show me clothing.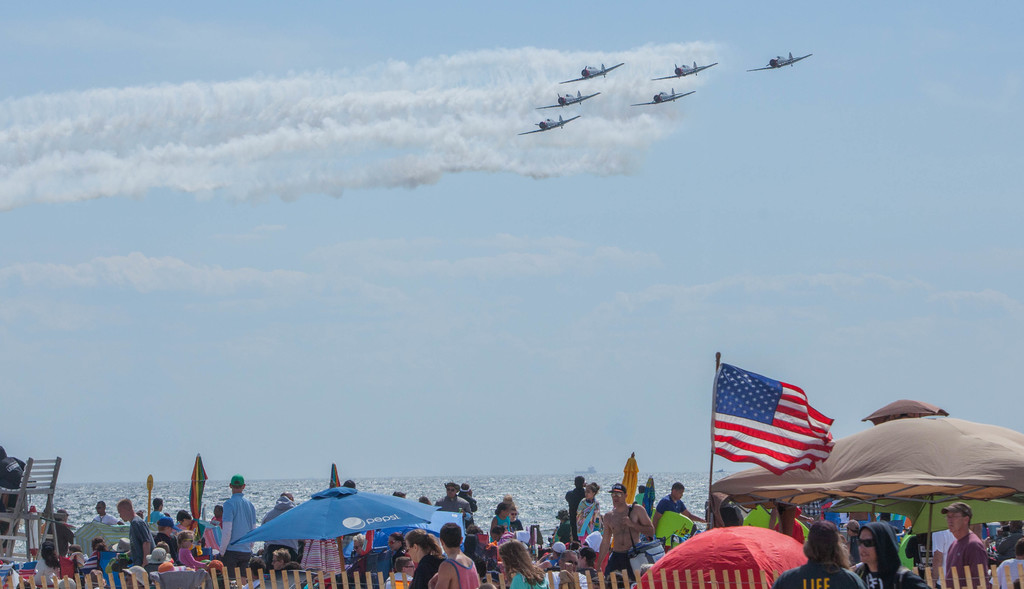
clothing is here: (124,516,156,563).
